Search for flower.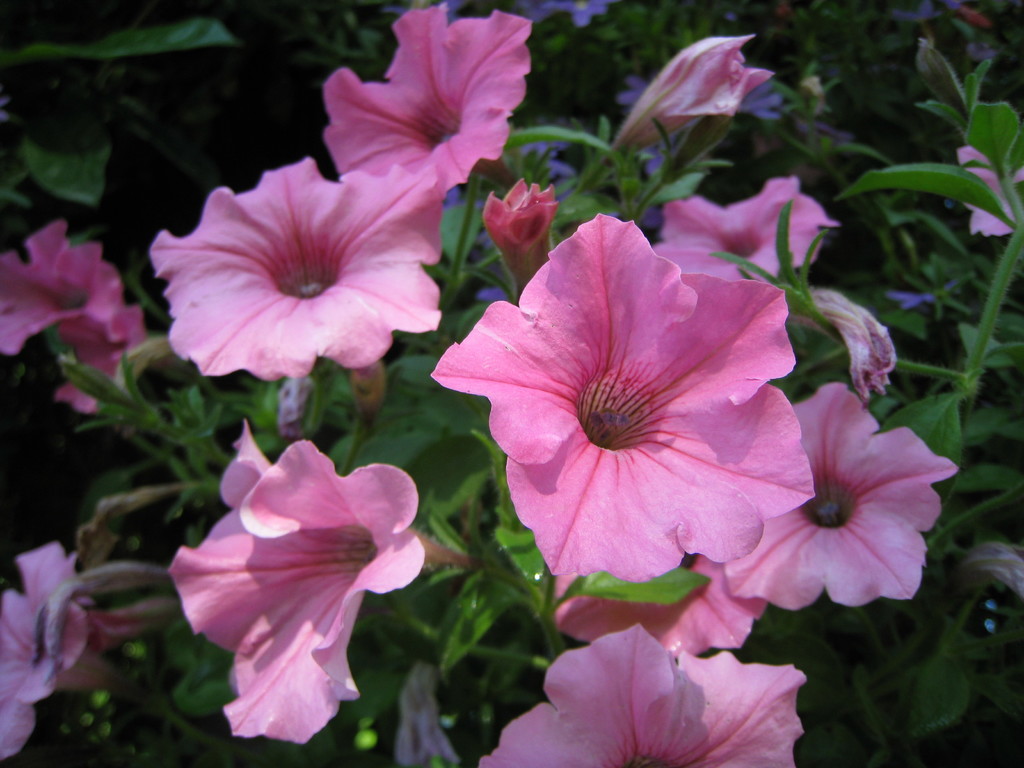
Found at l=170, t=419, r=463, b=746.
